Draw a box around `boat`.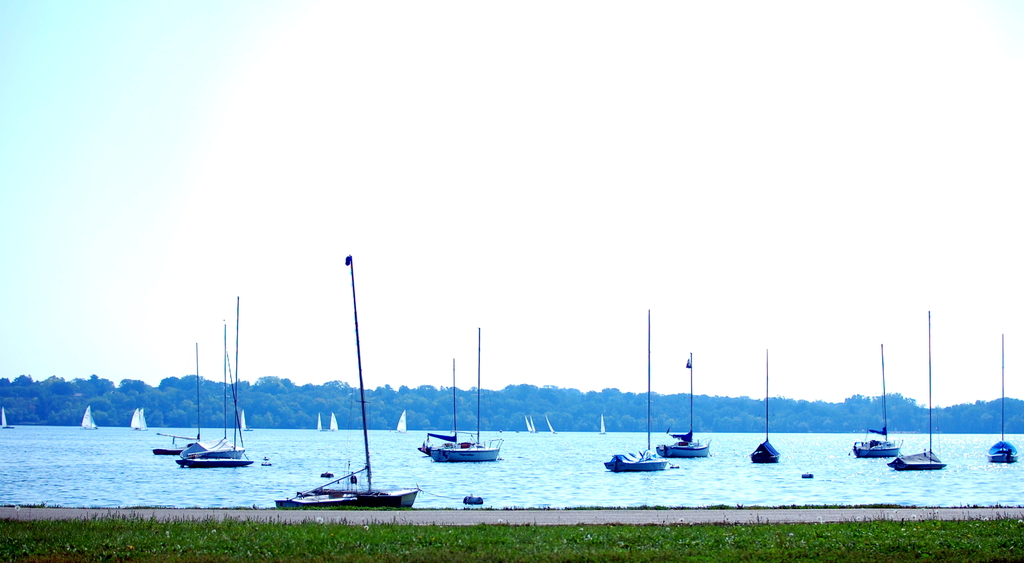
[x1=845, y1=341, x2=908, y2=461].
